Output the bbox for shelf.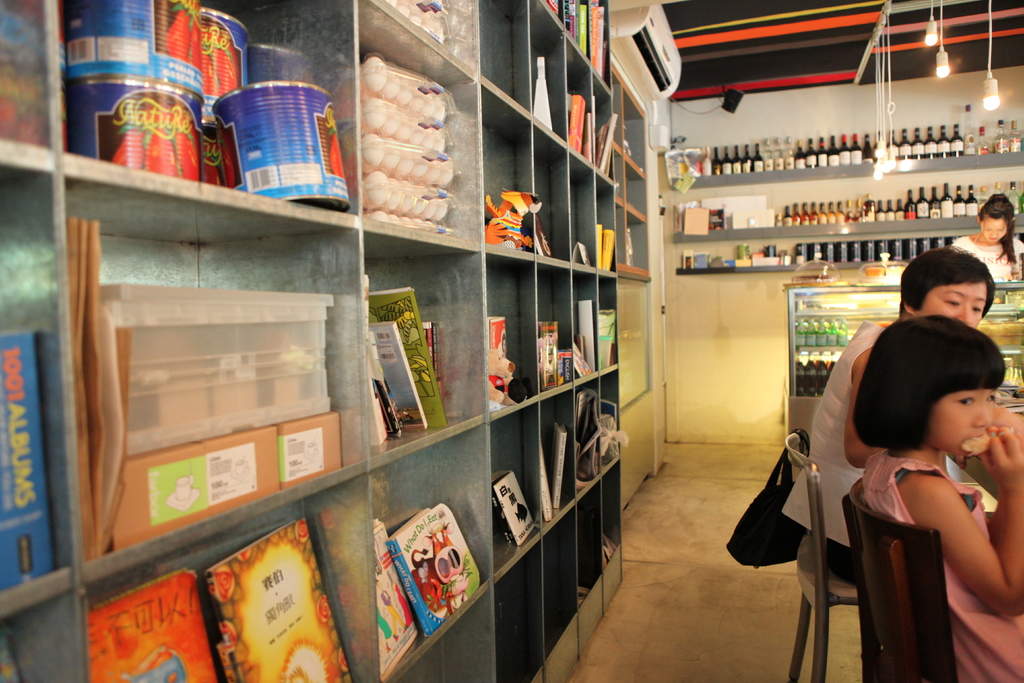
806:270:1023:323.
